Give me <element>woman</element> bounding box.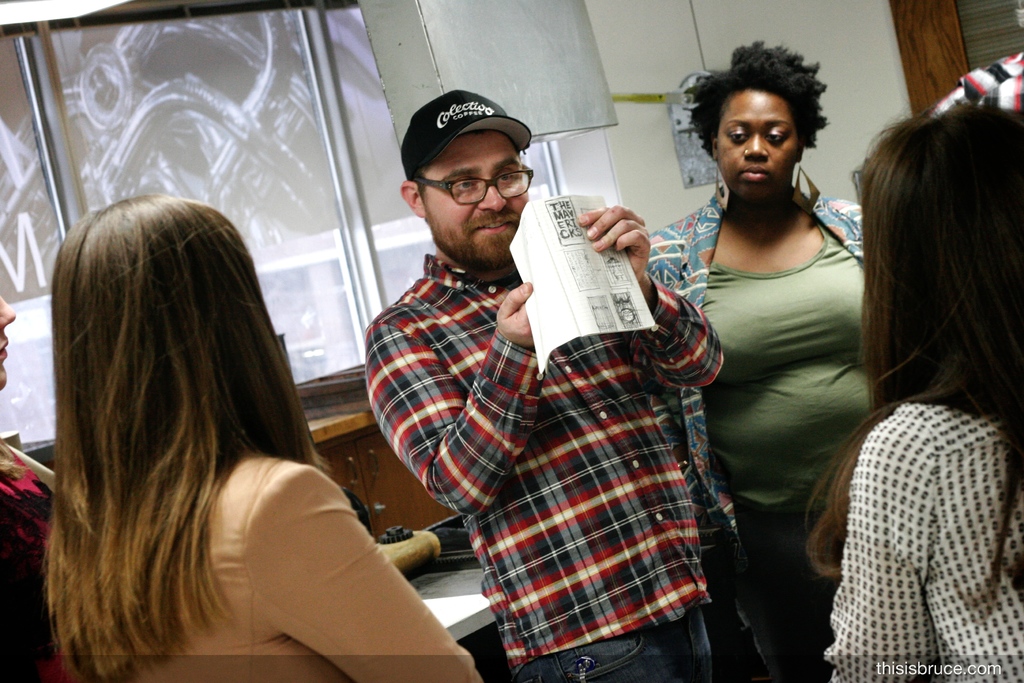
bbox=(47, 195, 486, 682).
